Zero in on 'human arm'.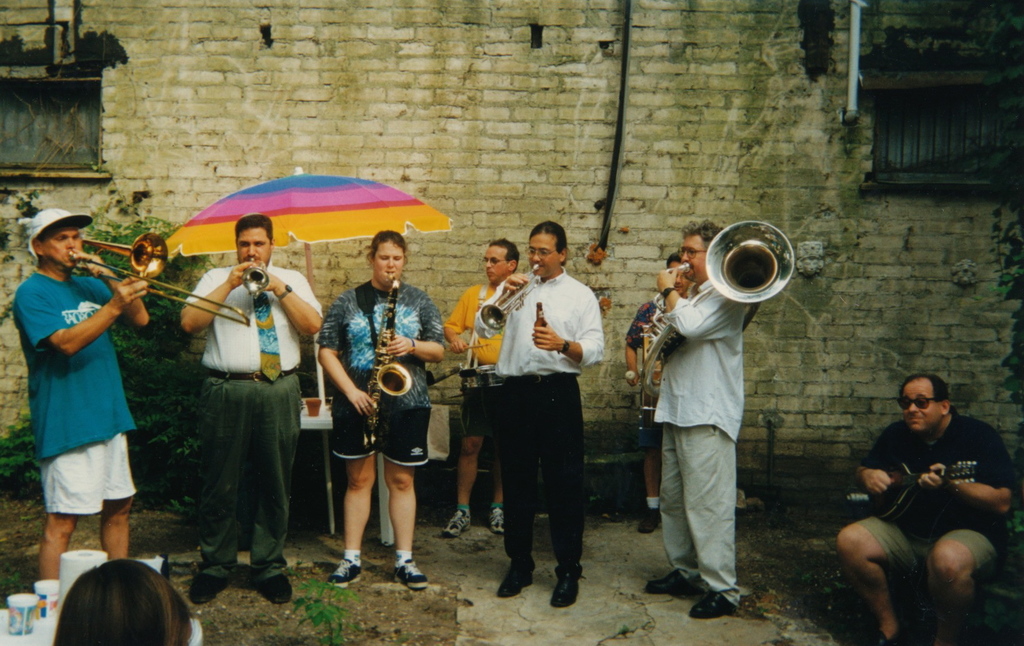
Zeroed in: (x1=652, y1=264, x2=750, y2=343).
